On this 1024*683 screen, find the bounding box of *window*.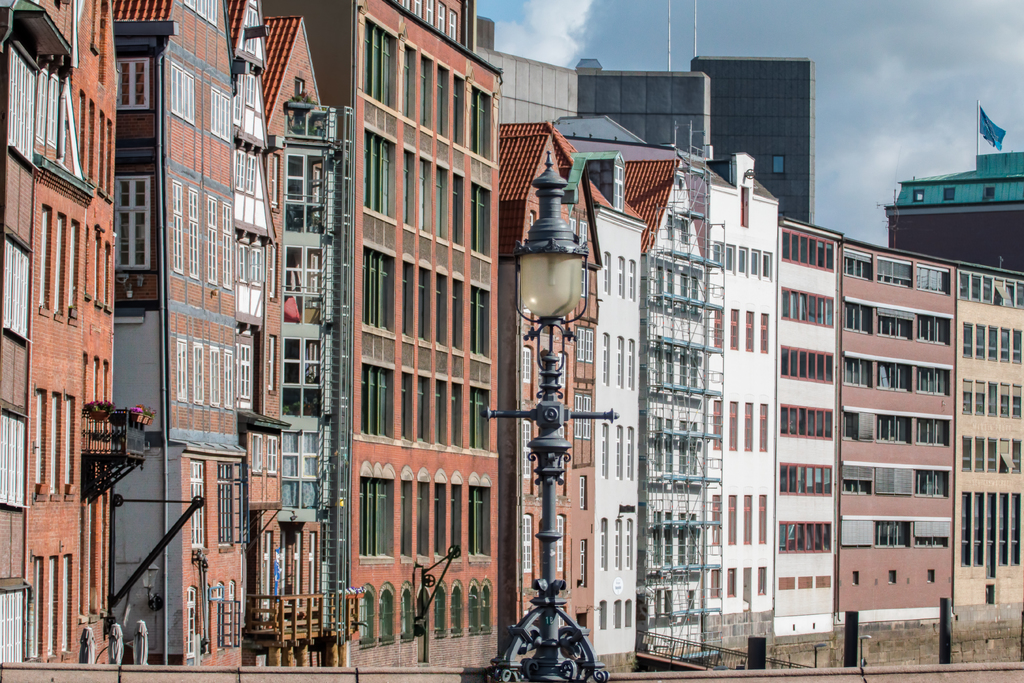
Bounding box: box=[921, 517, 948, 548].
